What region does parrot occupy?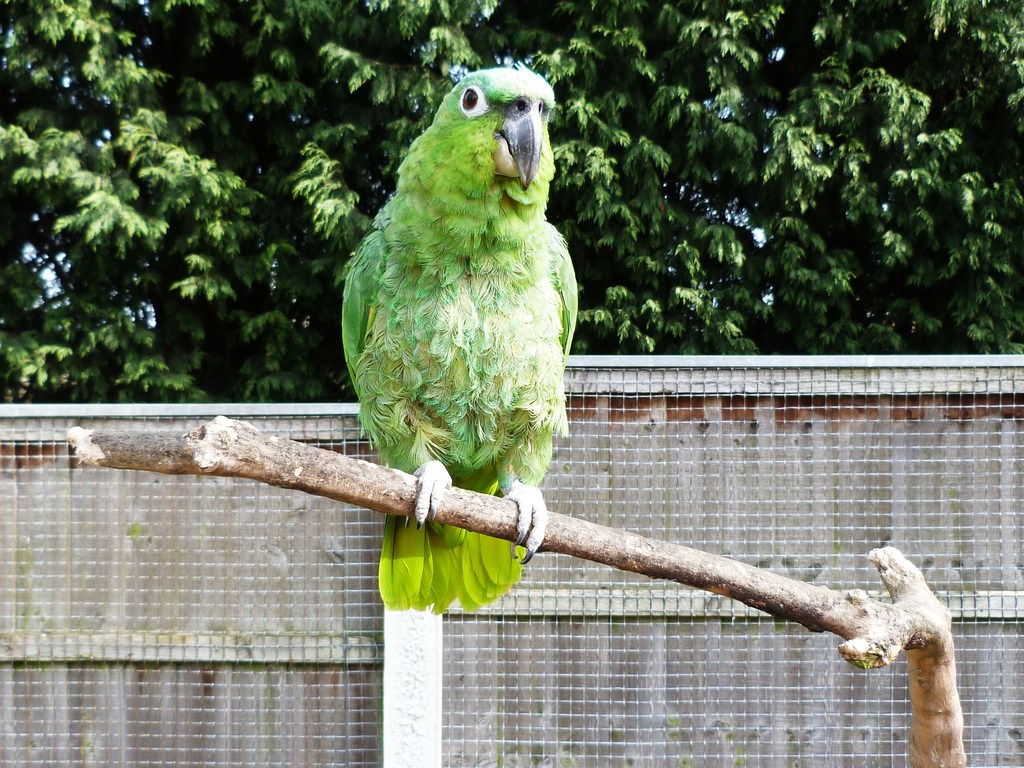
x1=336, y1=64, x2=580, y2=617.
